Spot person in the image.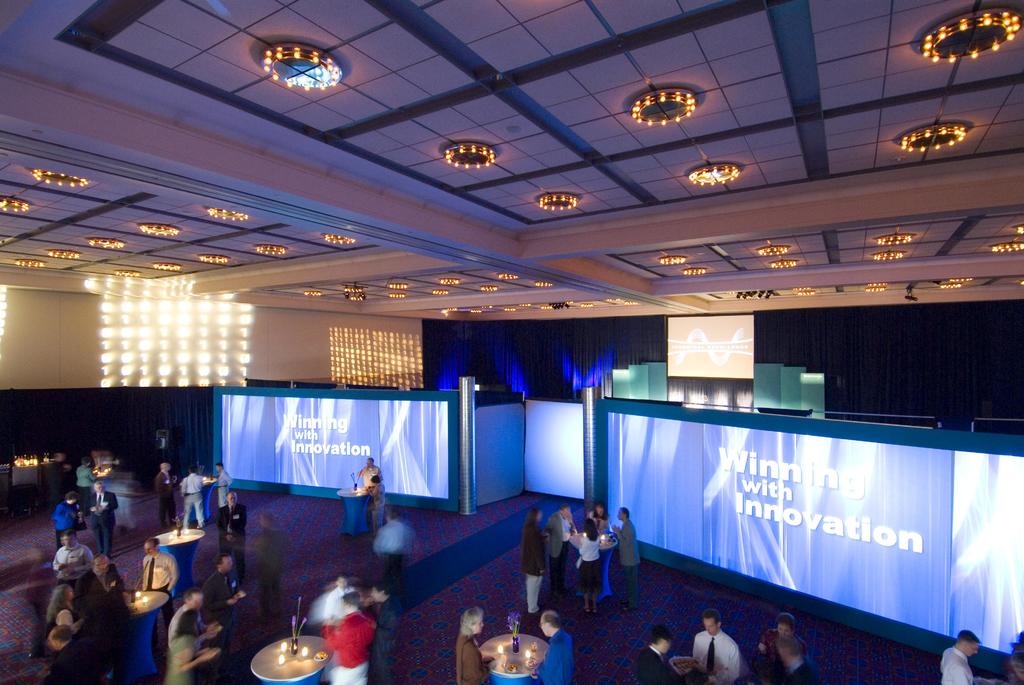
person found at l=531, t=613, r=575, b=684.
